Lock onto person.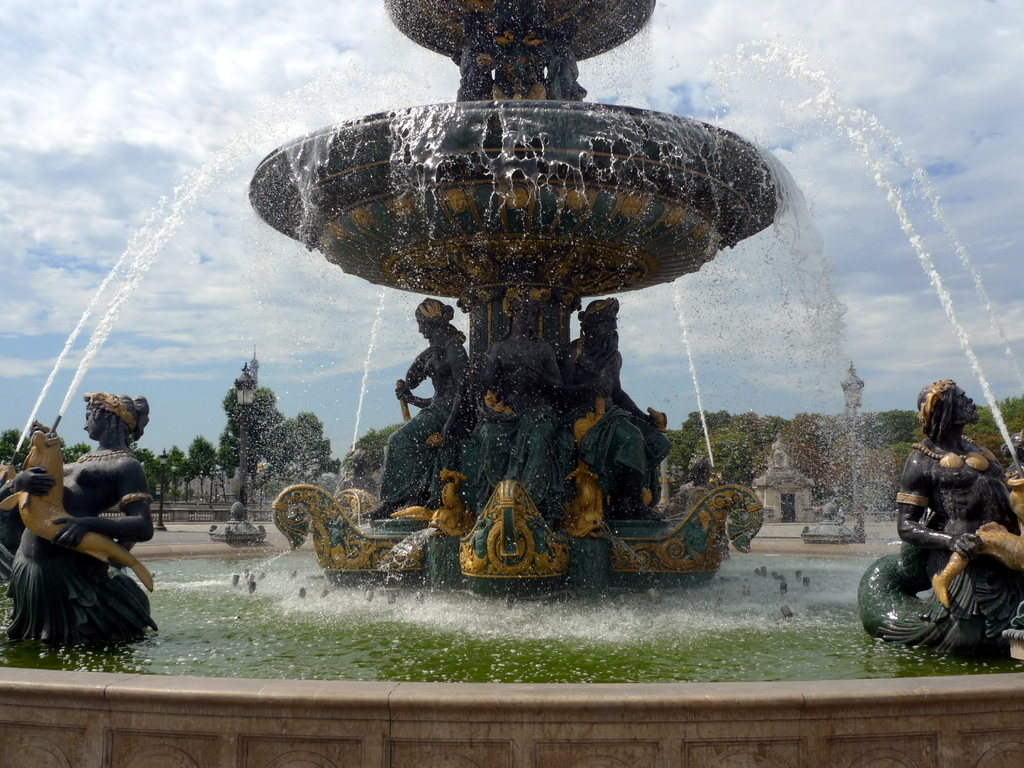
Locked: 563,296,668,518.
